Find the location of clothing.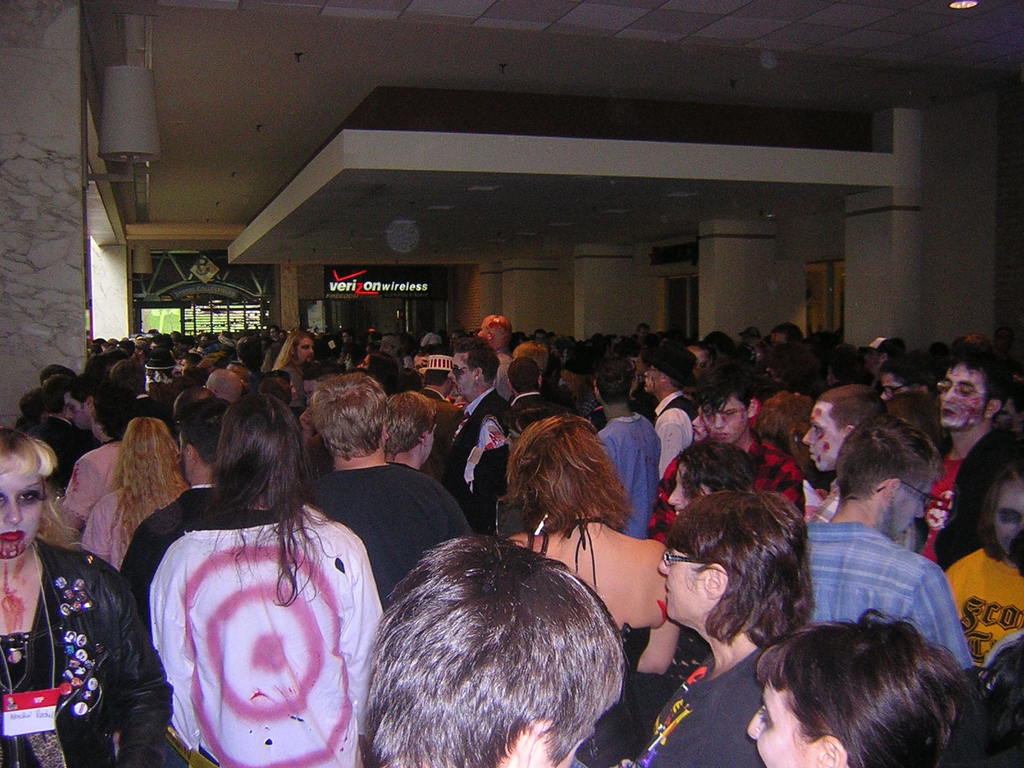
Location: box(61, 441, 134, 525).
